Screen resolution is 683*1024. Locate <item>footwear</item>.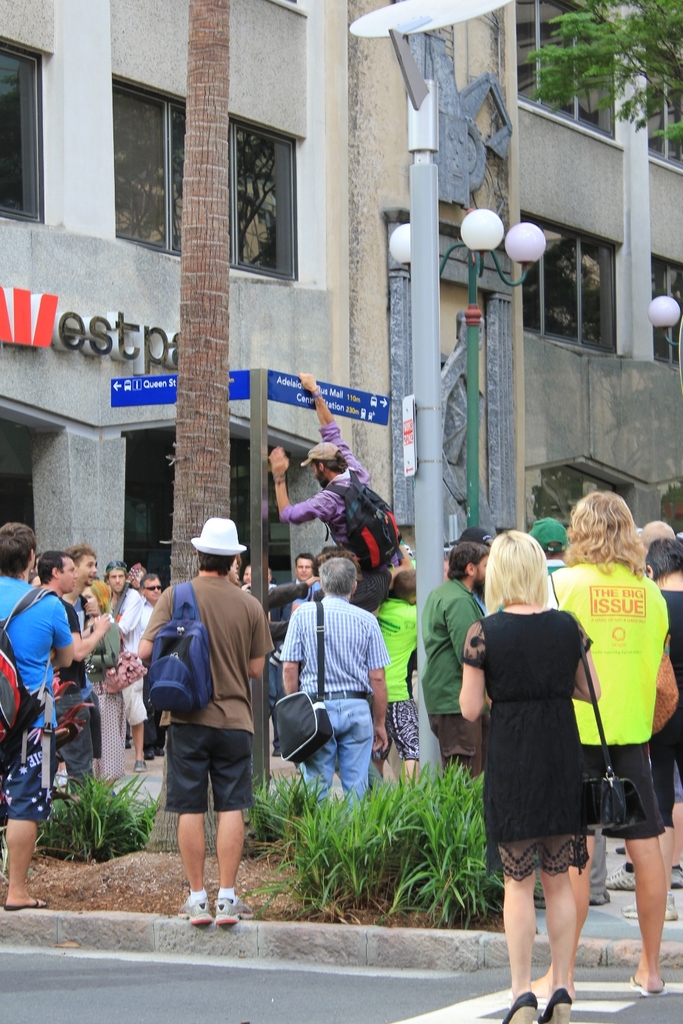
rect(538, 993, 579, 1021).
